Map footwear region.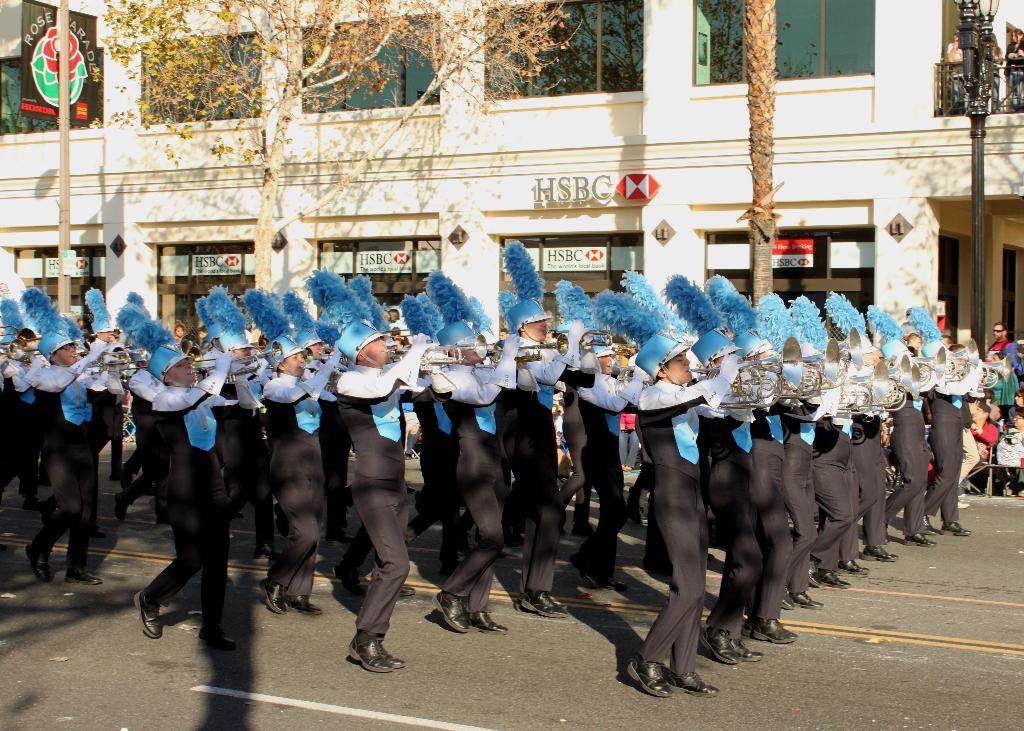
Mapped to 115/491/132/526.
